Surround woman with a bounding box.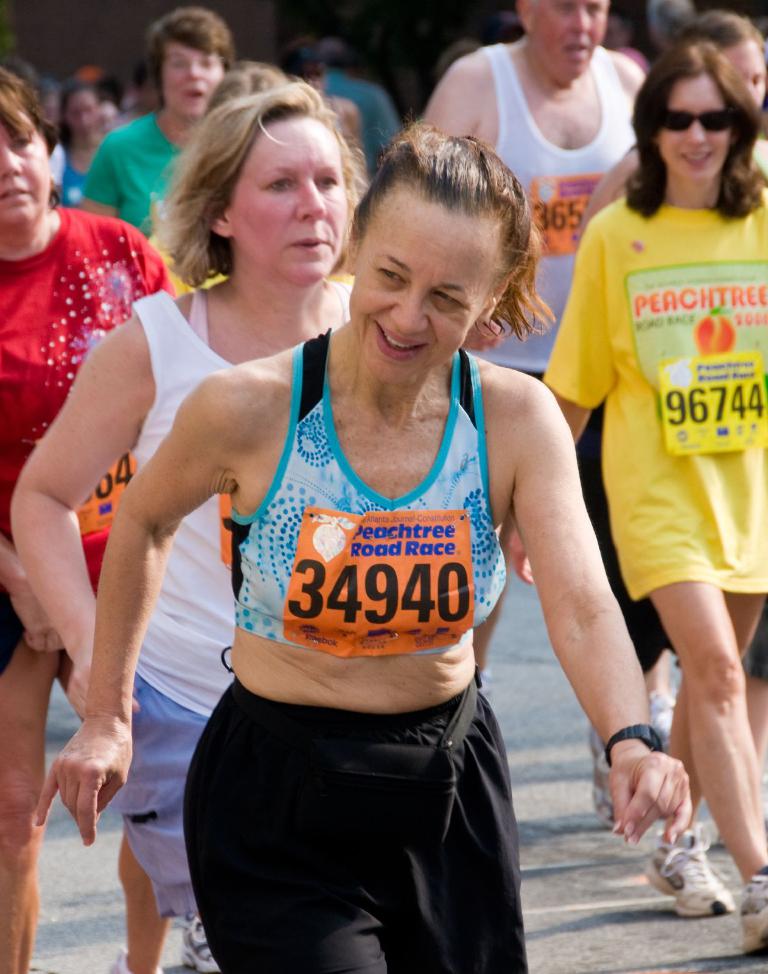
{"x1": 7, "y1": 75, "x2": 366, "y2": 924}.
